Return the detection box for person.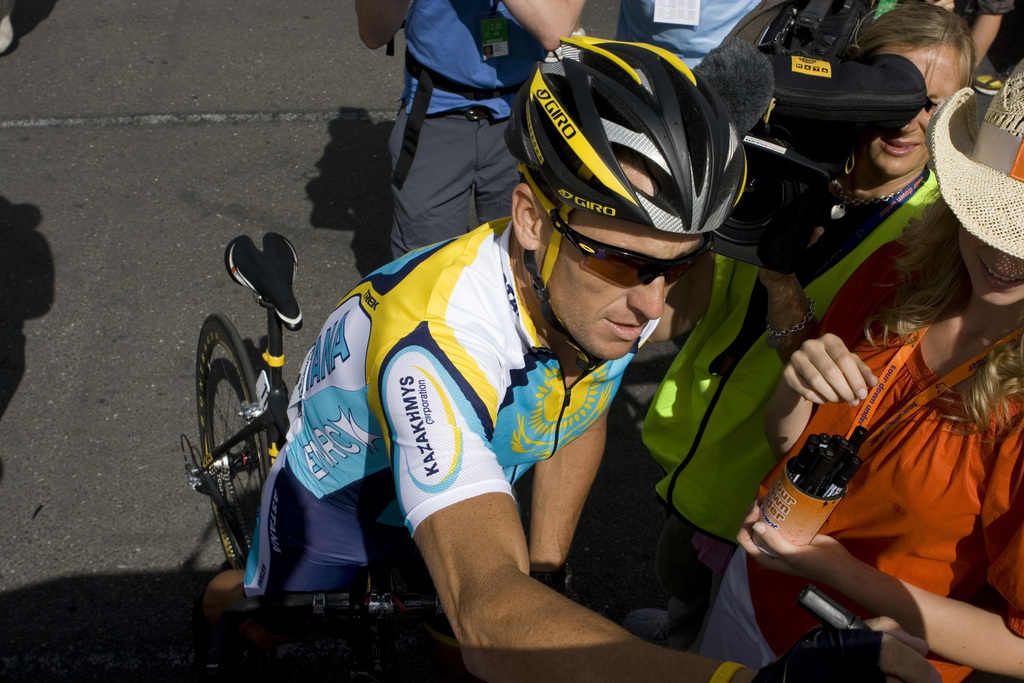
crop(383, 0, 591, 263).
